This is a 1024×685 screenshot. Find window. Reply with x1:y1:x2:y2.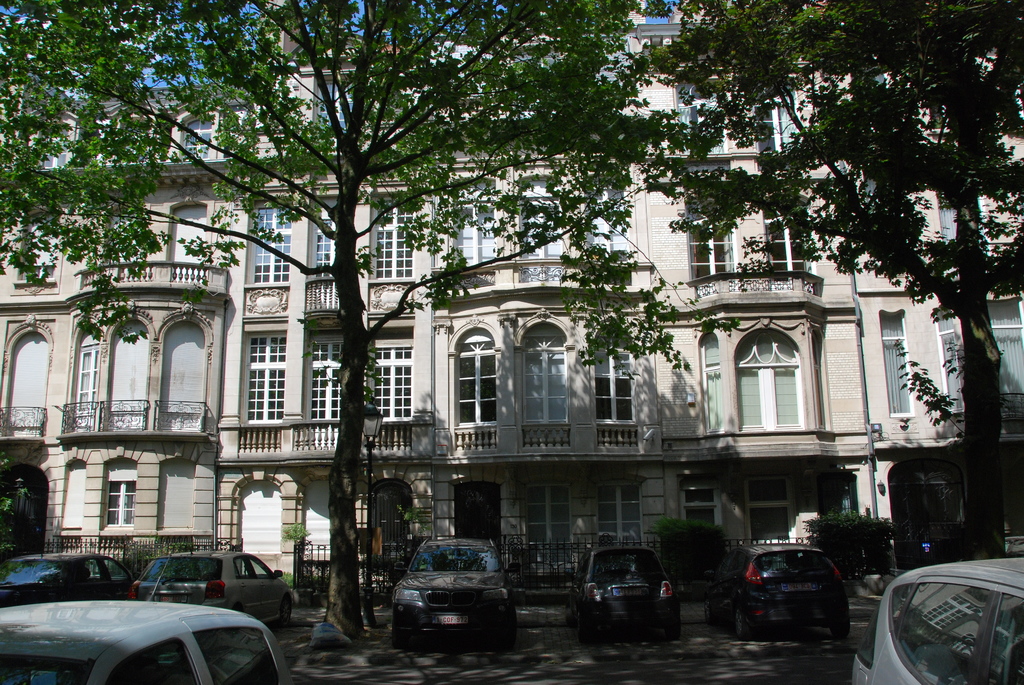
234:471:280:554.
